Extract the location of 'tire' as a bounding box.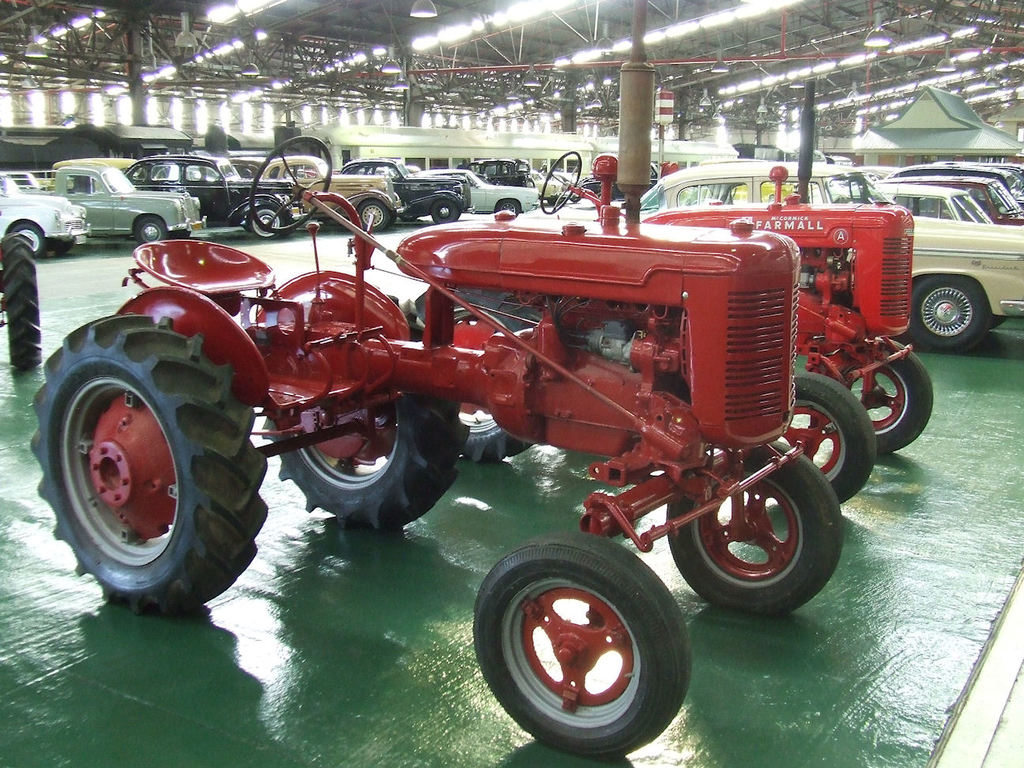
56/242/70/254.
